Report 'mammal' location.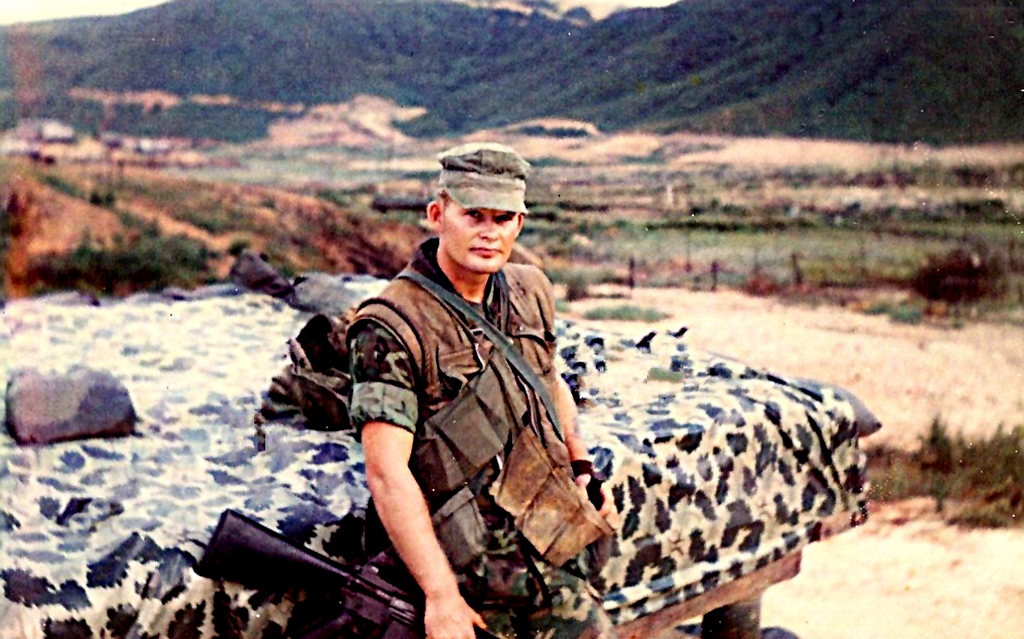
Report: x1=348 y1=137 x2=581 y2=638.
